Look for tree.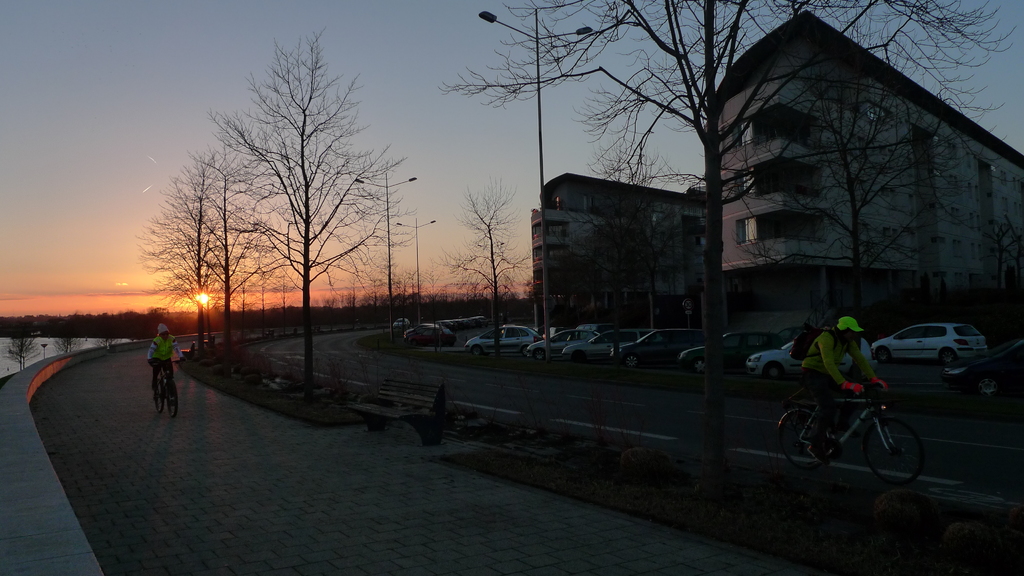
Found: crop(441, 177, 535, 365).
